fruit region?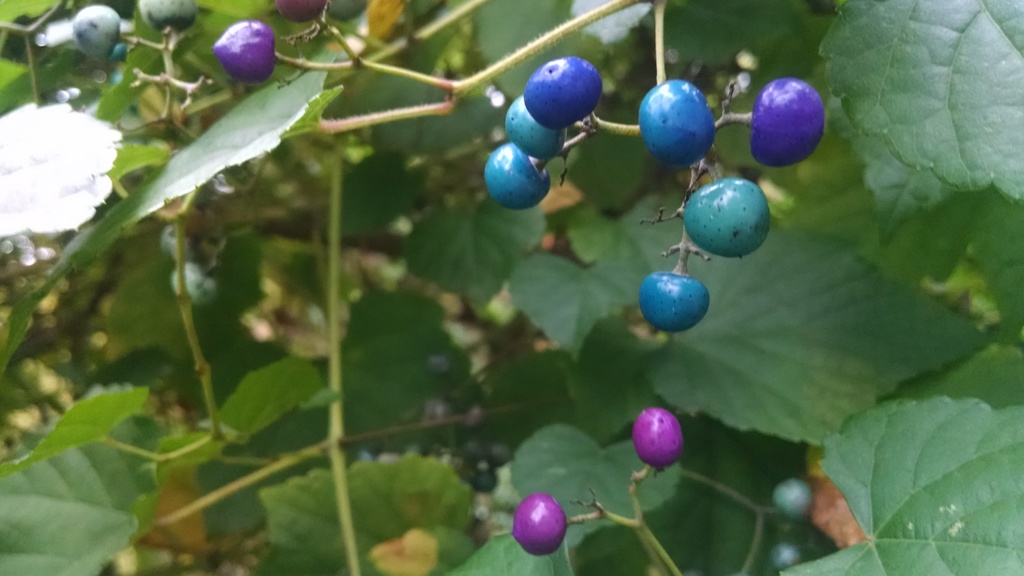
<box>269,0,329,28</box>
